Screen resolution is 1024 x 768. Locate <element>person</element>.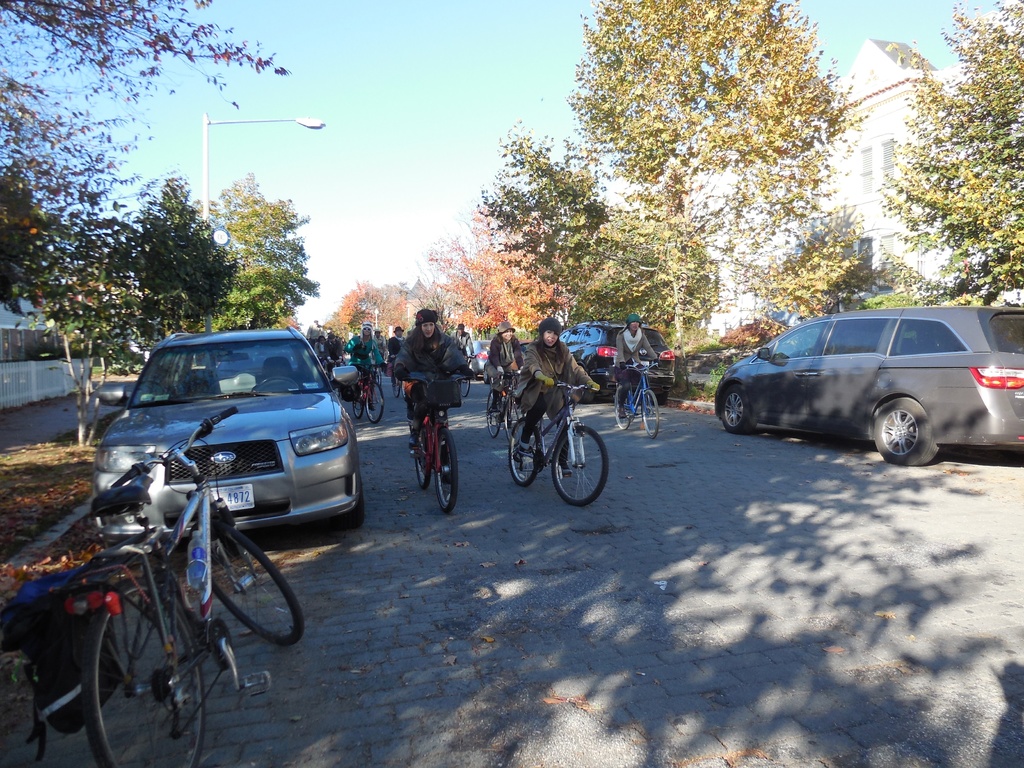
x1=450, y1=322, x2=475, y2=388.
